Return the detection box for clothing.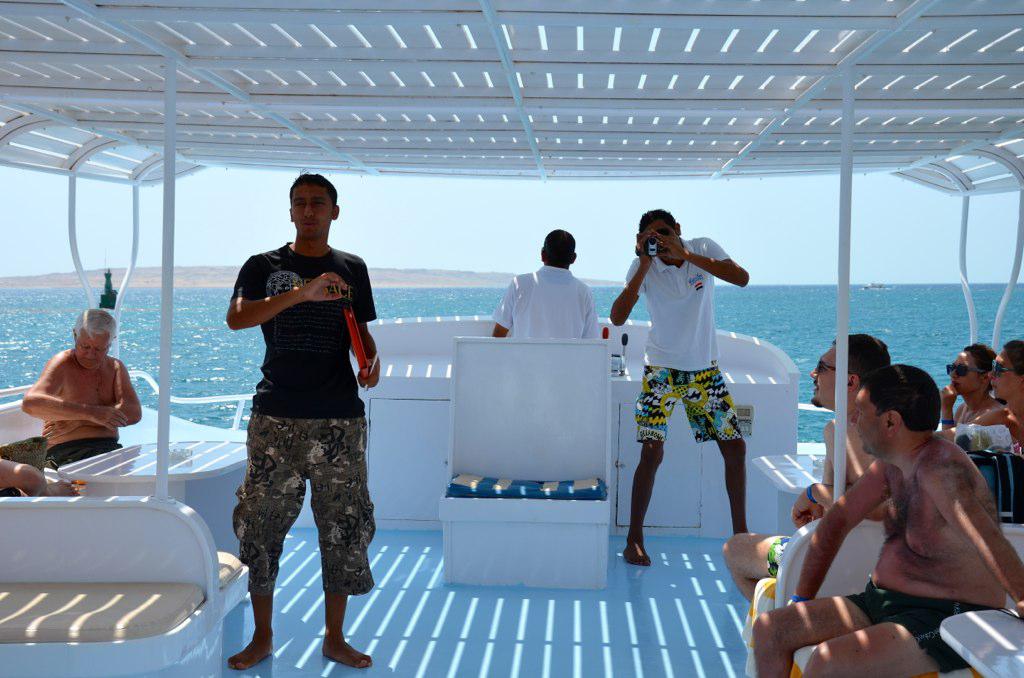
<bbox>494, 265, 602, 338</bbox>.
